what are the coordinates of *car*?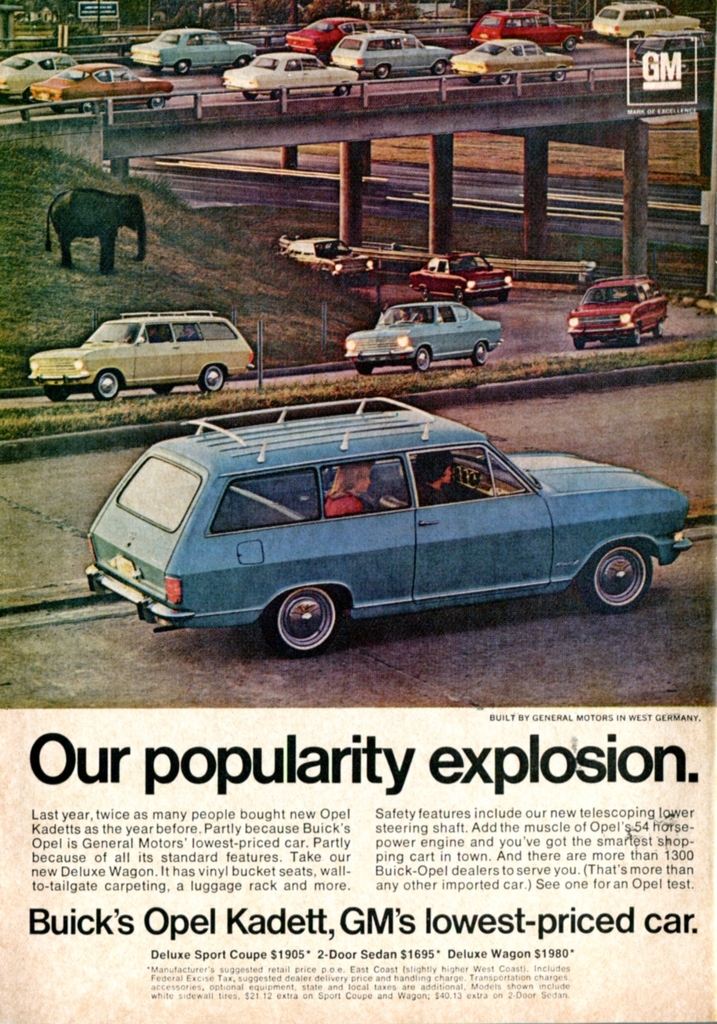
{"x1": 83, "y1": 396, "x2": 692, "y2": 657}.
